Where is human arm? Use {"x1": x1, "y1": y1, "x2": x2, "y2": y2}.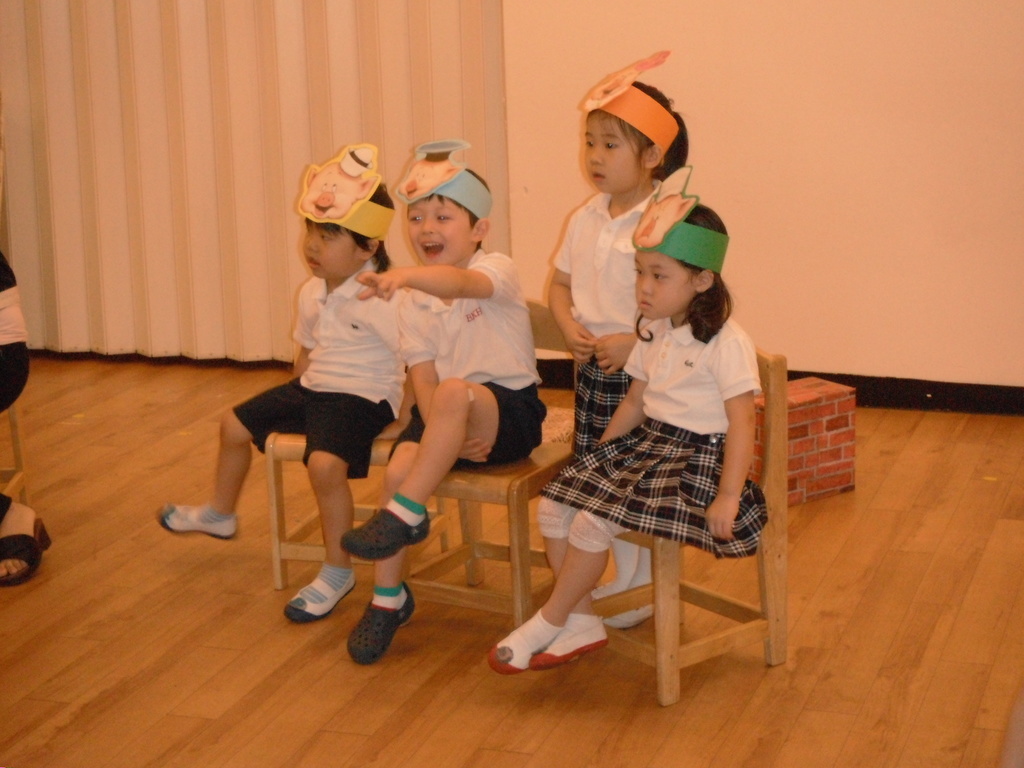
{"x1": 588, "y1": 325, "x2": 633, "y2": 378}.
